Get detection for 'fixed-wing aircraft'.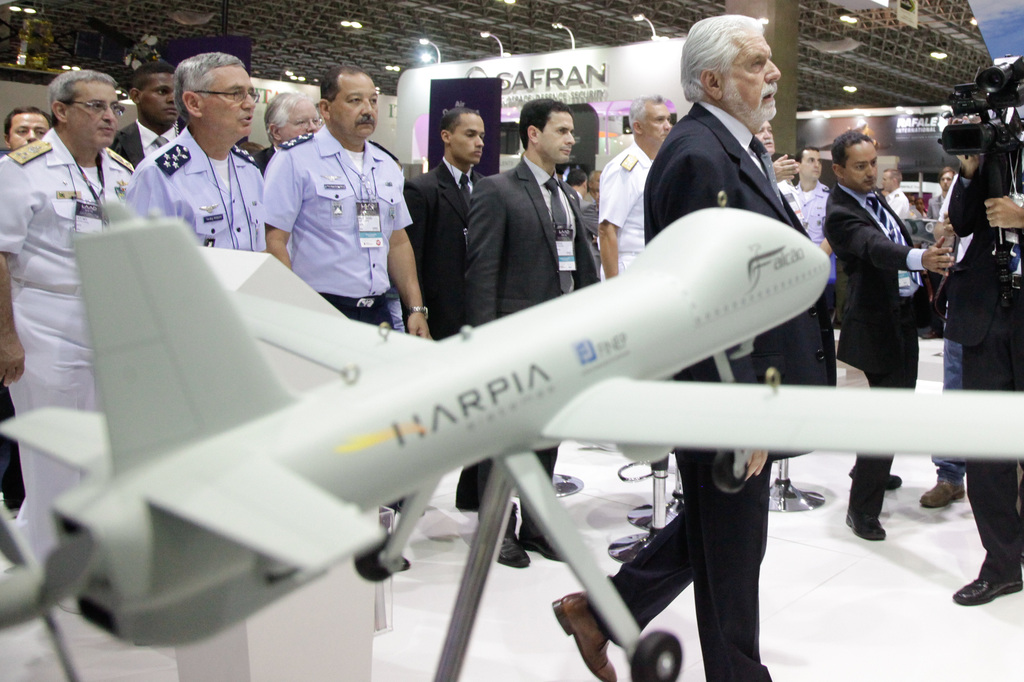
Detection: box(0, 205, 1023, 681).
